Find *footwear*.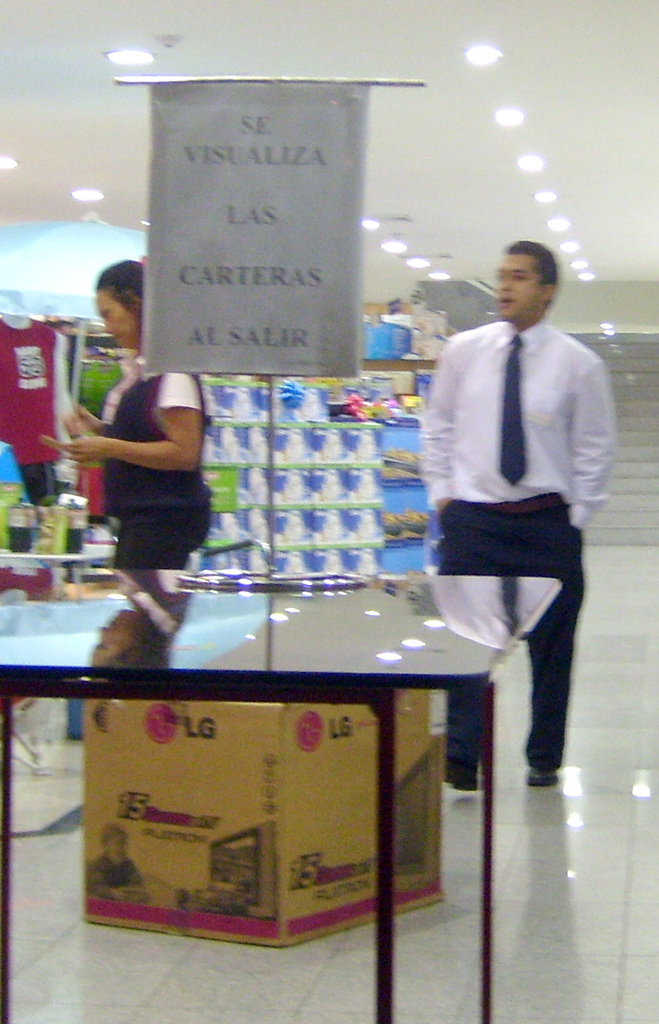
<bbox>443, 749, 476, 788</bbox>.
